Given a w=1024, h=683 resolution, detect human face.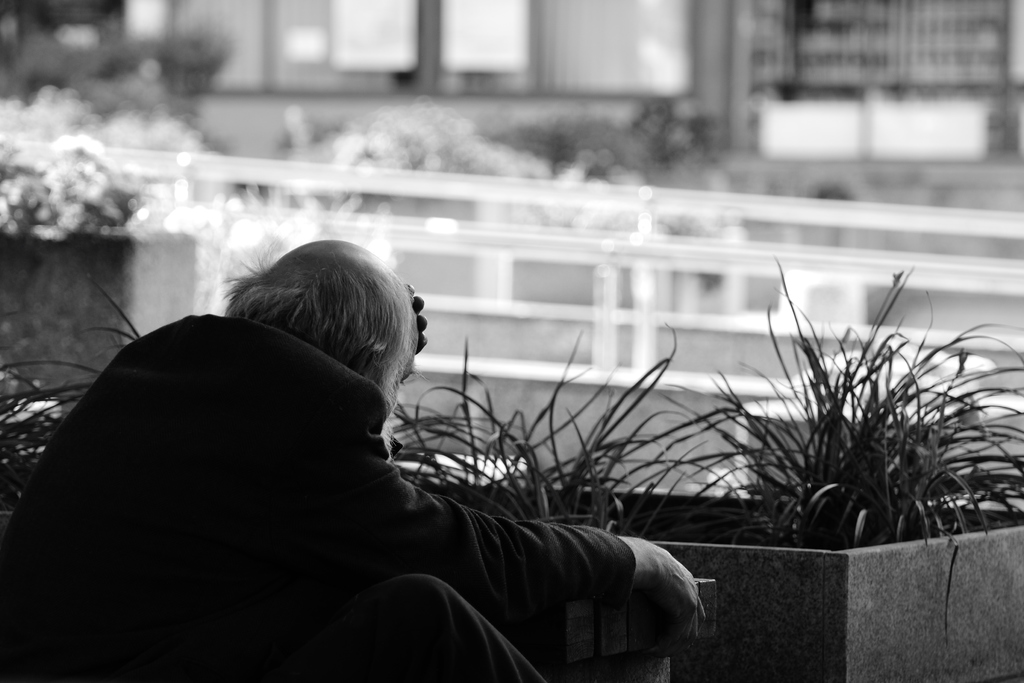
{"left": 385, "top": 327, "right": 420, "bottom": 411}.
